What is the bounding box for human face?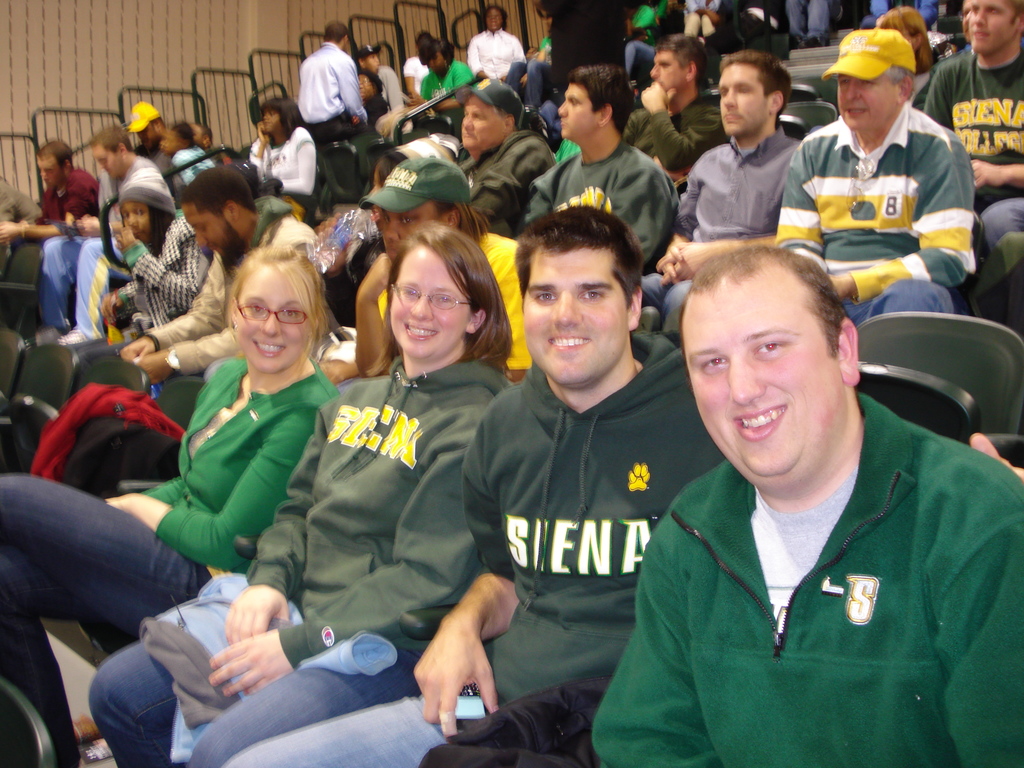
rect(123, 201, 149, 238).
